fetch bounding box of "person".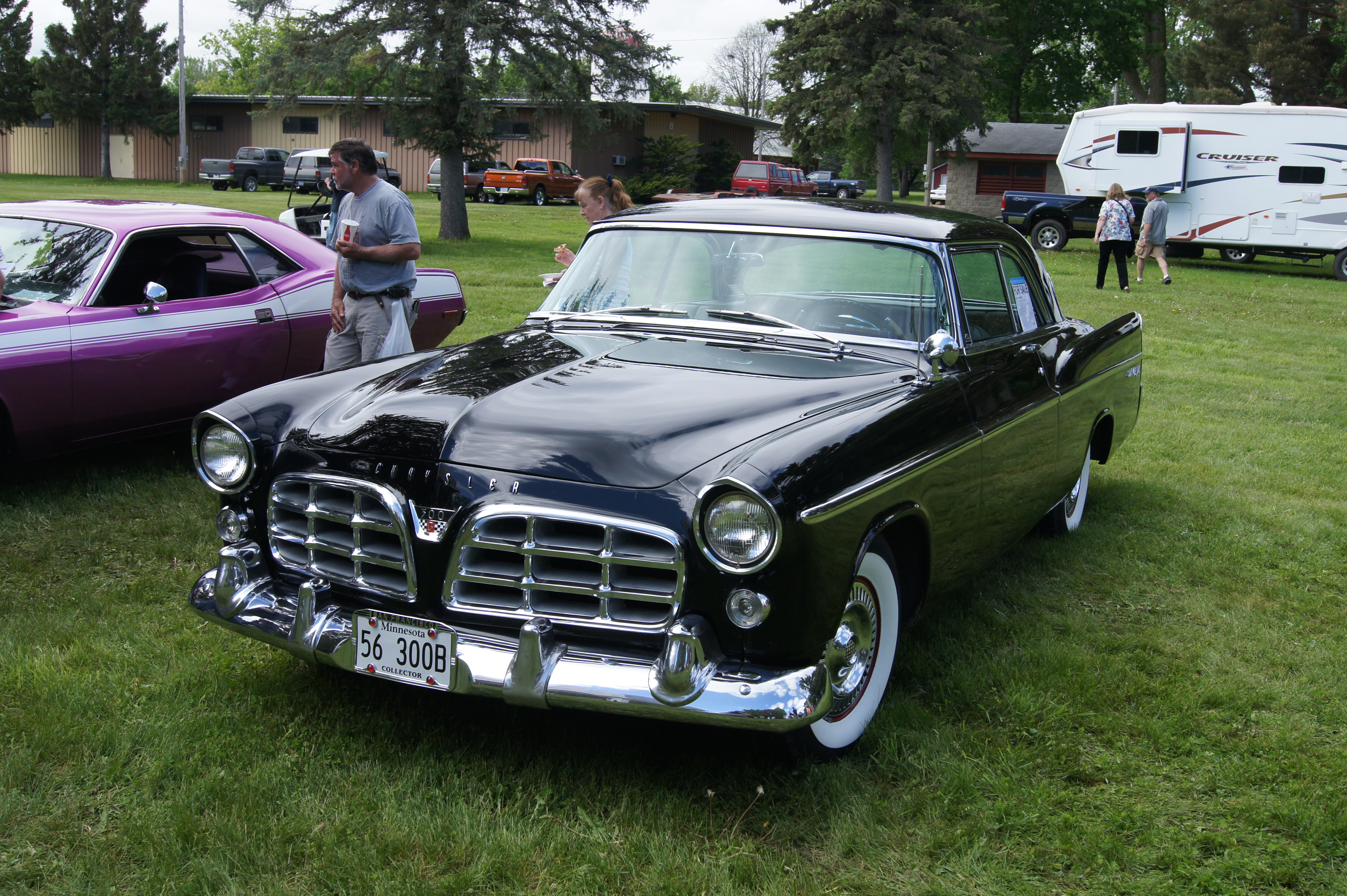
Bbox: Rect(94, 38, 124, 109).
